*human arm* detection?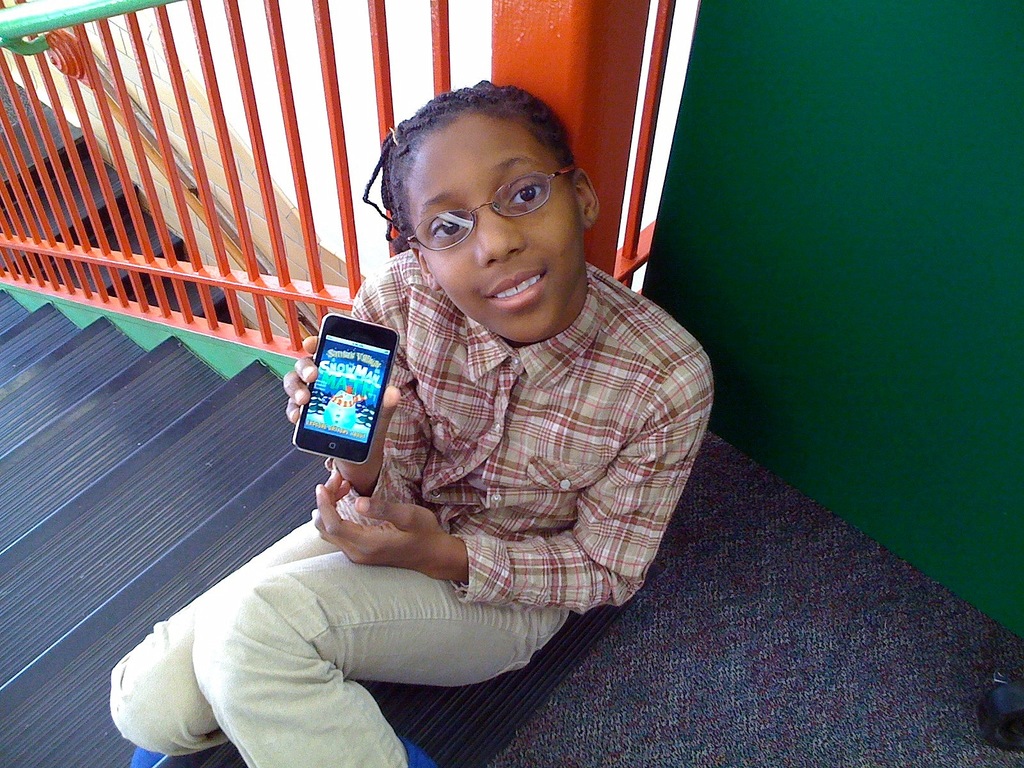
select_region(273, 271, 439, 526)
